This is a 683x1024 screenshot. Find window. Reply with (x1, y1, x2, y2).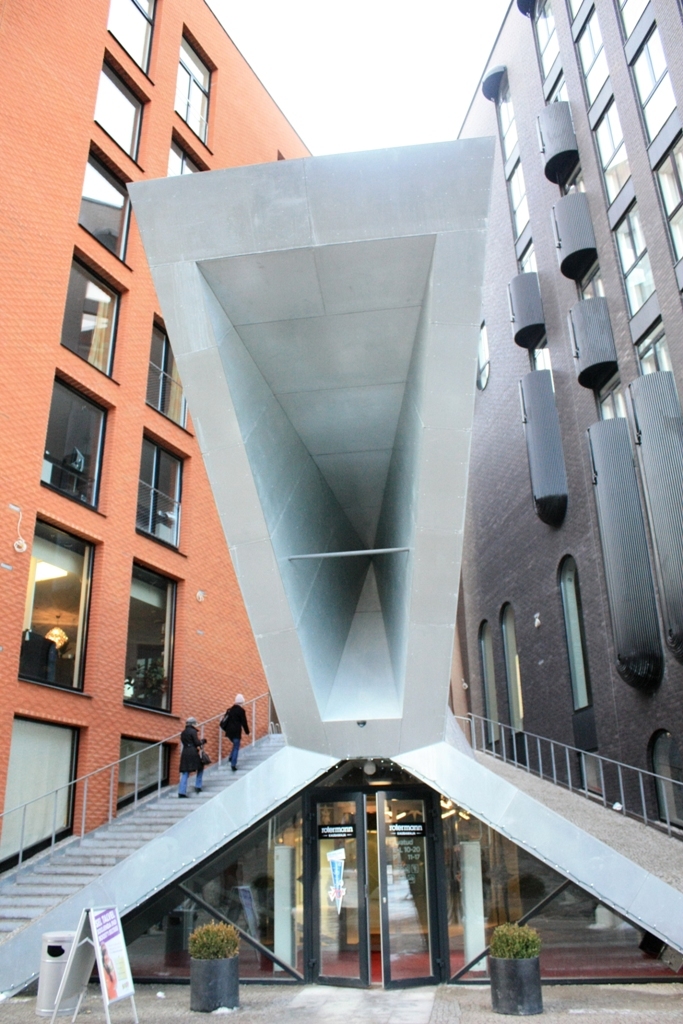
(506, 164, 532, 238).
